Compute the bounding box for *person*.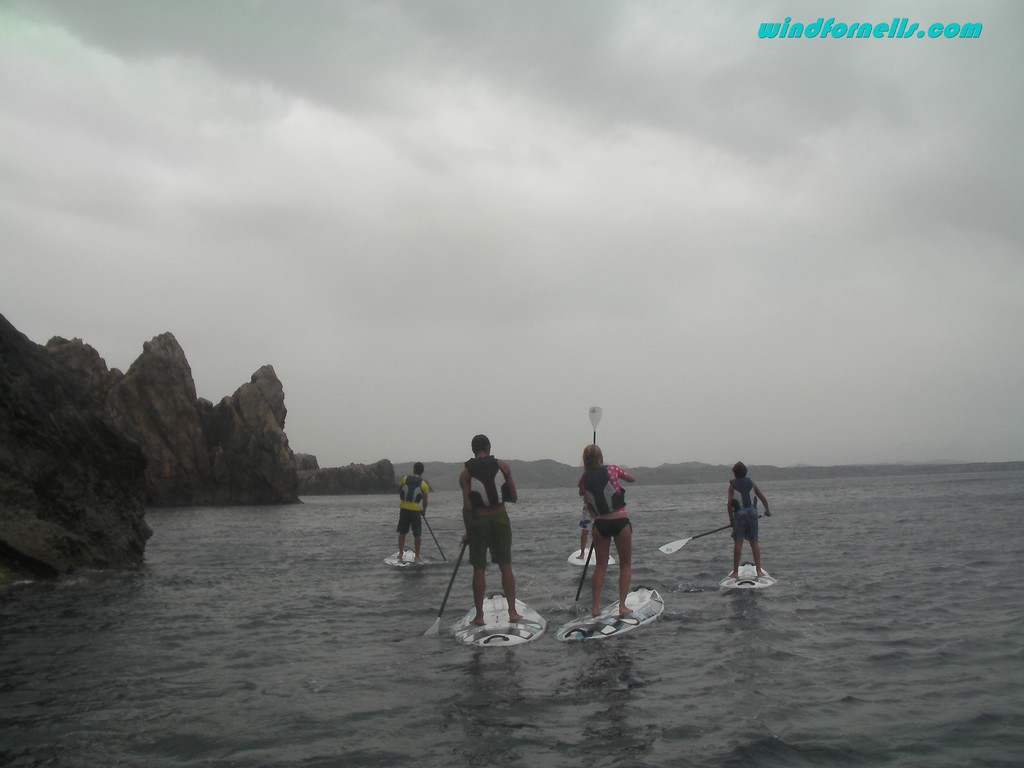
727,463,772,577.
